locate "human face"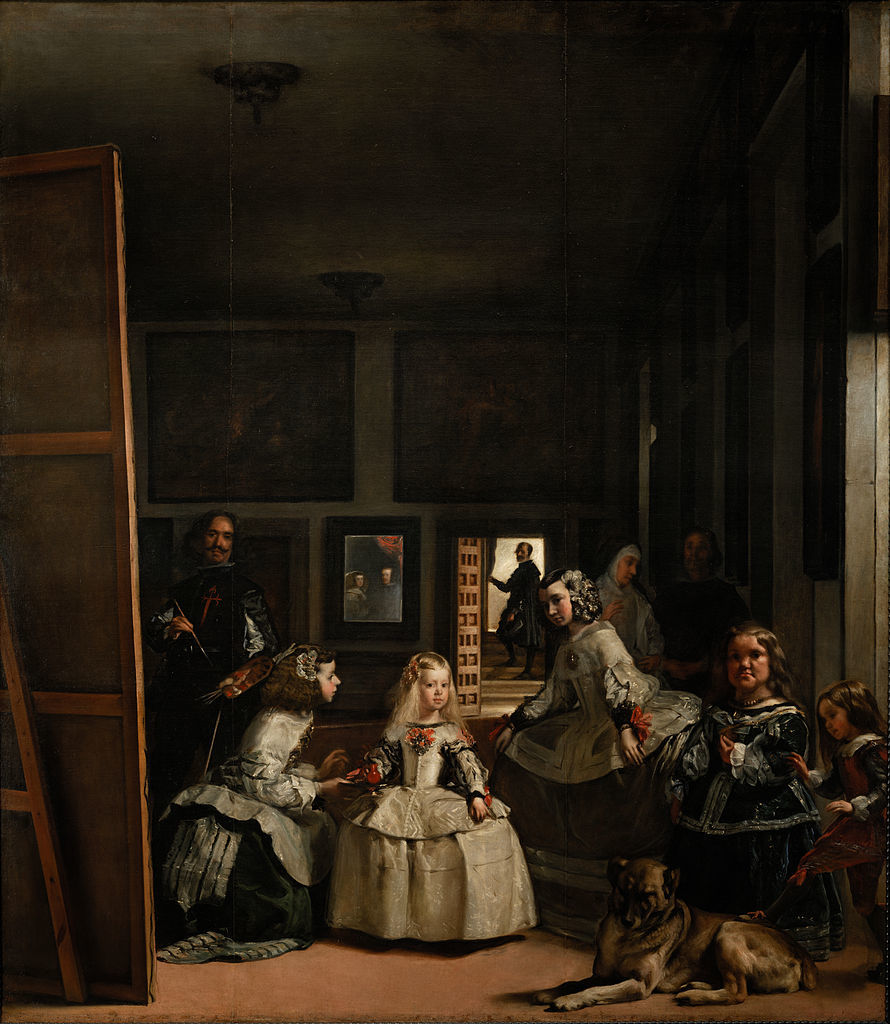
box(618, 557, 632, 589)
